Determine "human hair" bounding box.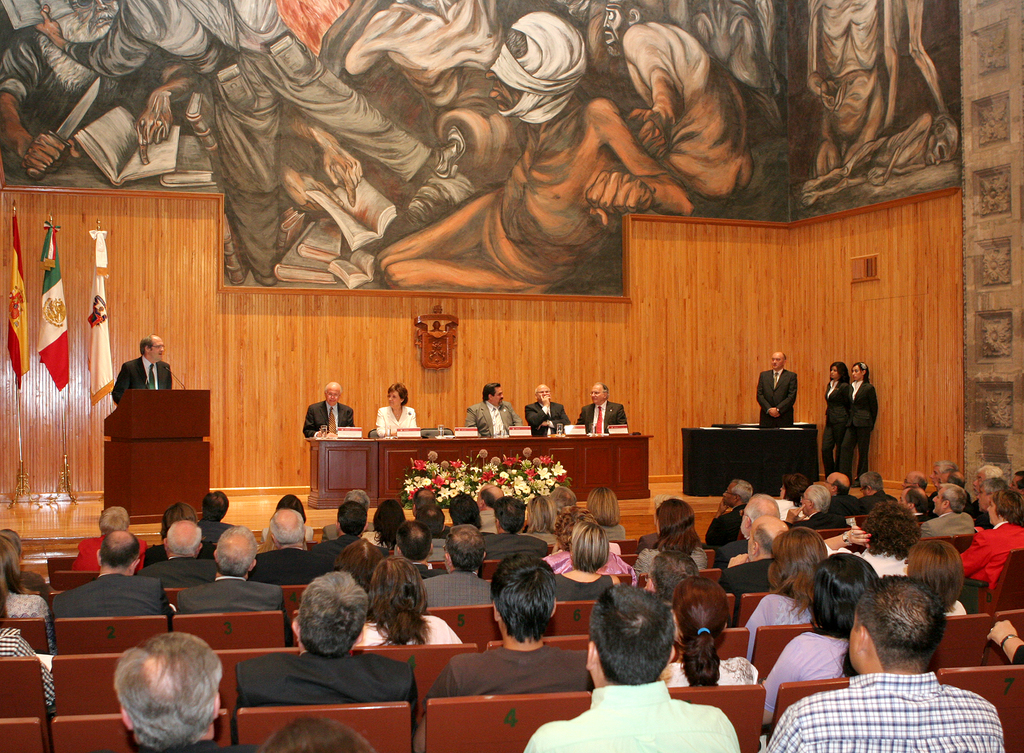
Determined: <box>858,471,883,490</box>.
